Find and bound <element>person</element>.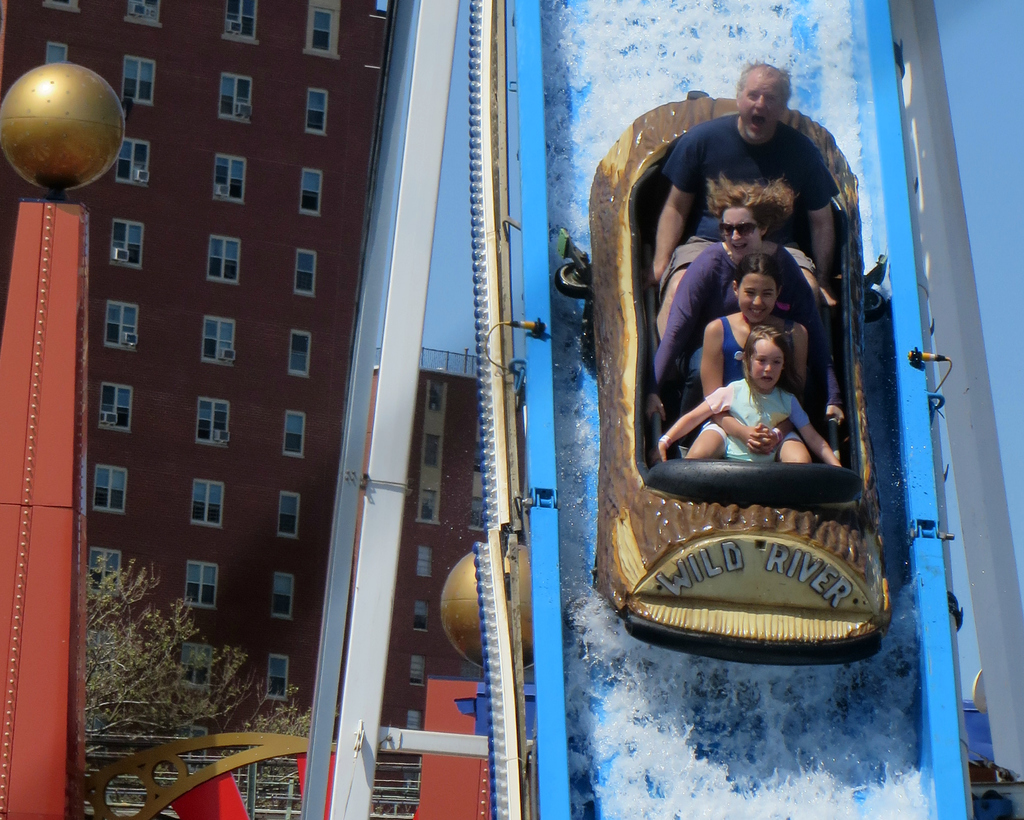
Bound: <region>659, 327, 842, 465</region>.
